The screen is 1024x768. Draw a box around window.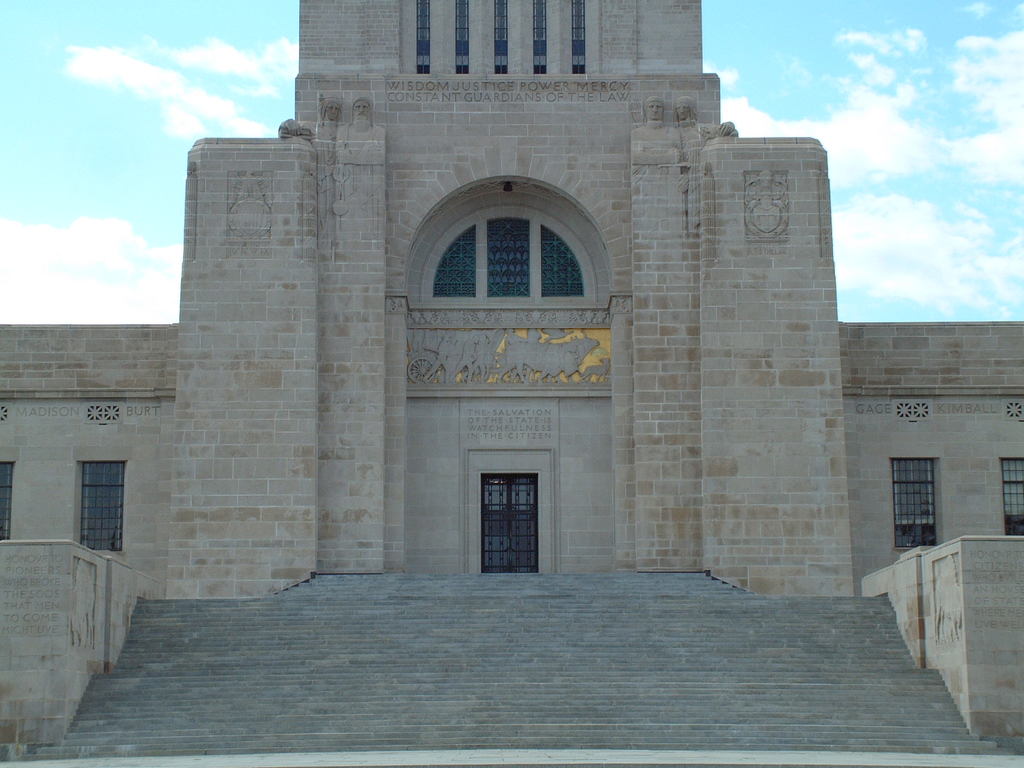
bbox=(570, 0, 586, 73).
